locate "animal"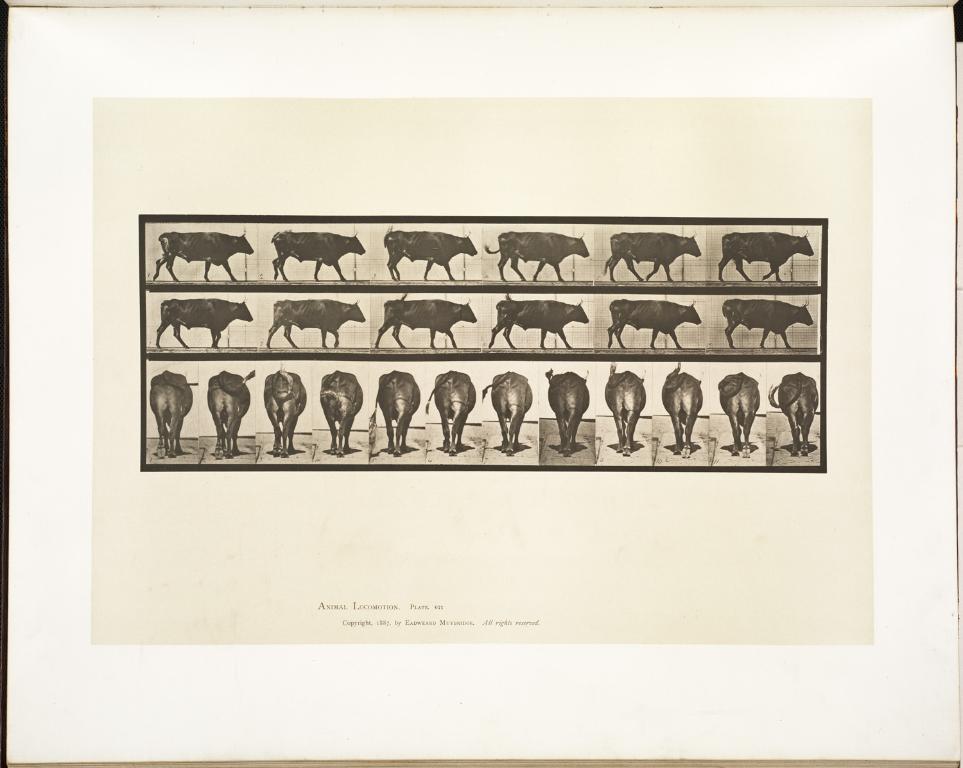
bbox=[605, 296, 702, 352]
